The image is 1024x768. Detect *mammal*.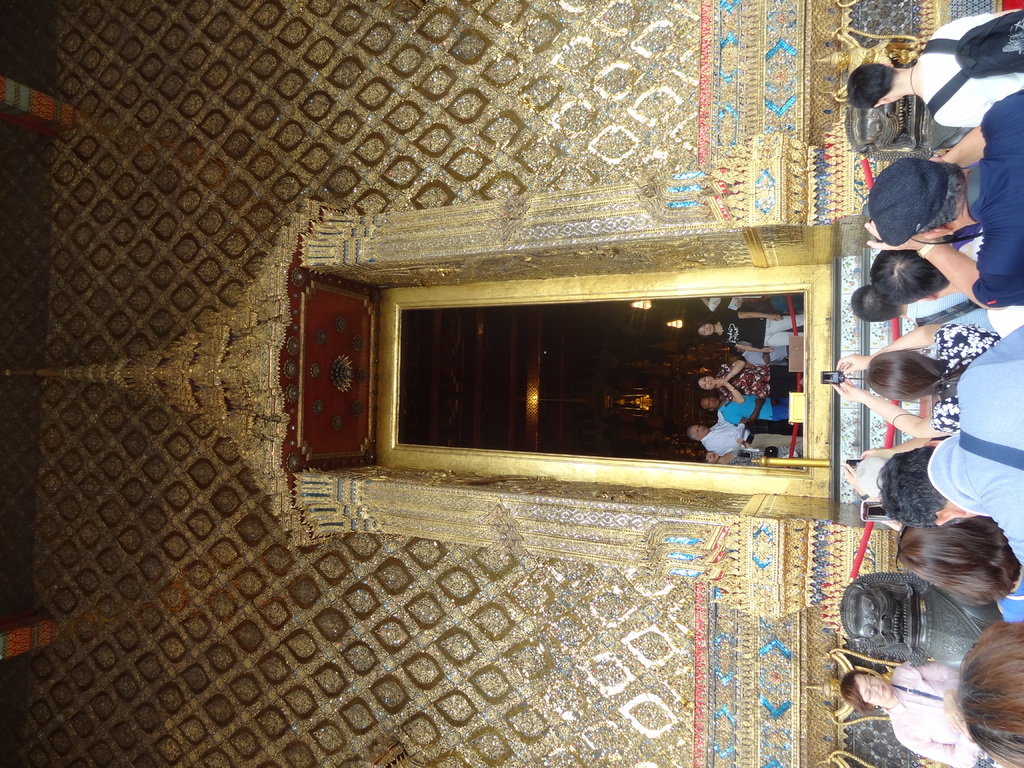
Detection: [690, 419, 804, 447].
